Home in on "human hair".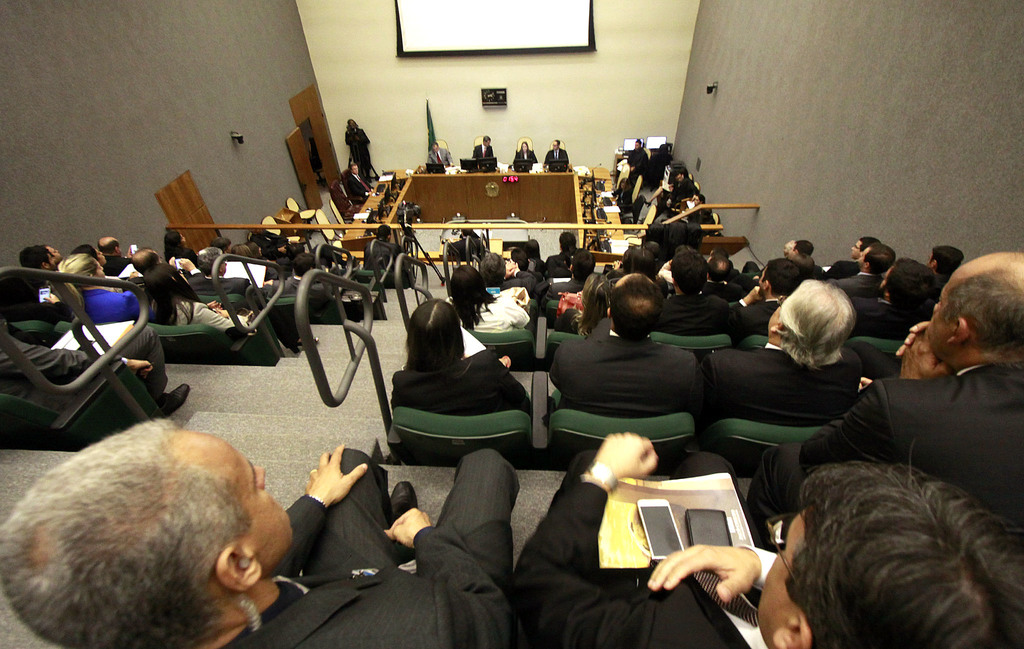
Homed in at bbox(559, 230, 576, 255).
